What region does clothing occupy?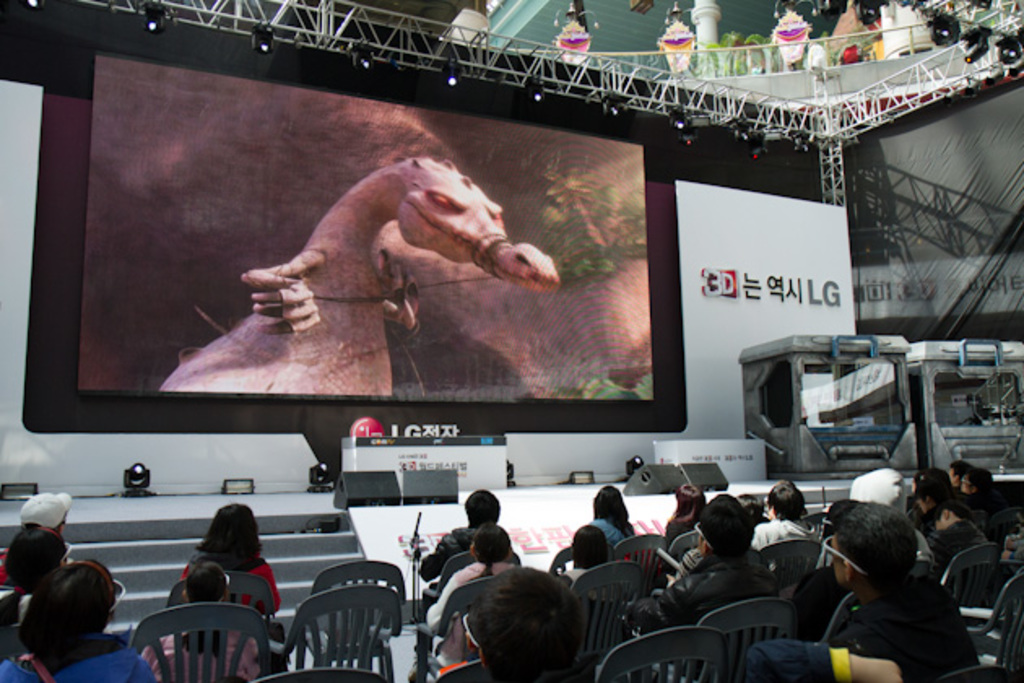
rect(0, 585, 41, 641).
